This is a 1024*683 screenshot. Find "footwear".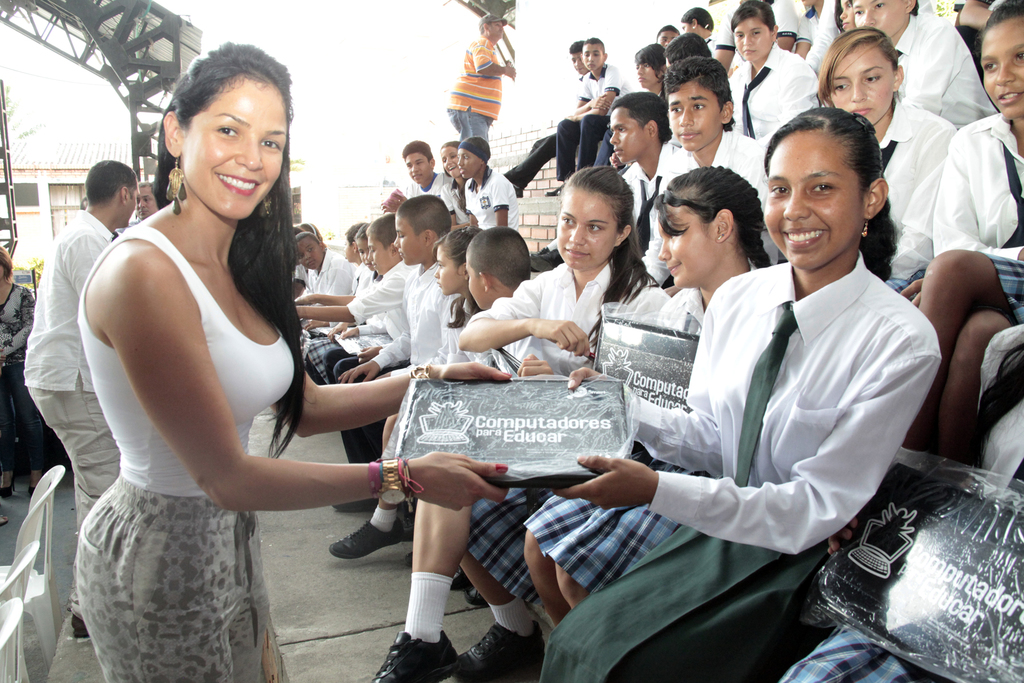
Bounding box: crop(401, 580, 461, 667).
